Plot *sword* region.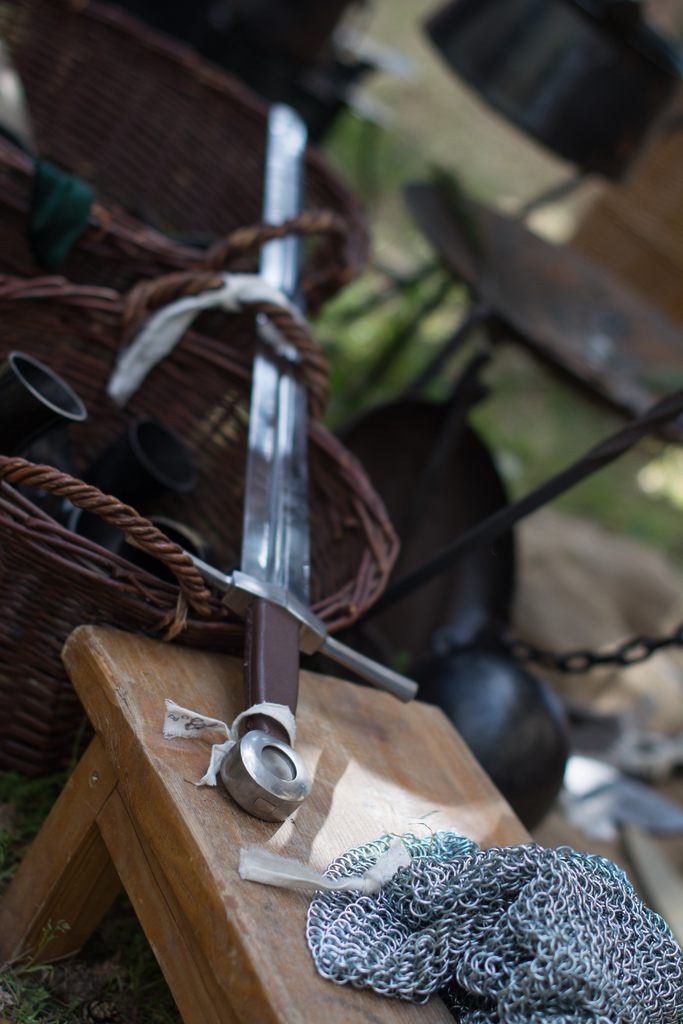
Plotted at [173, 103, 412, 819].
